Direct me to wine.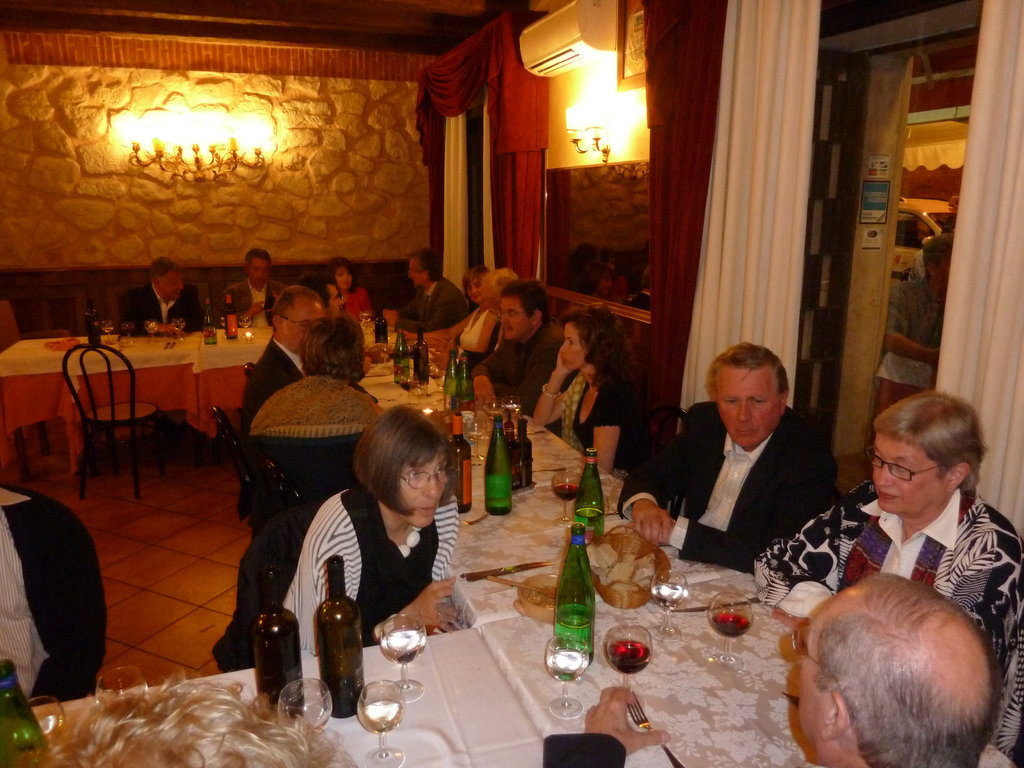
Direction: detection(574, 502, 609, 536).
